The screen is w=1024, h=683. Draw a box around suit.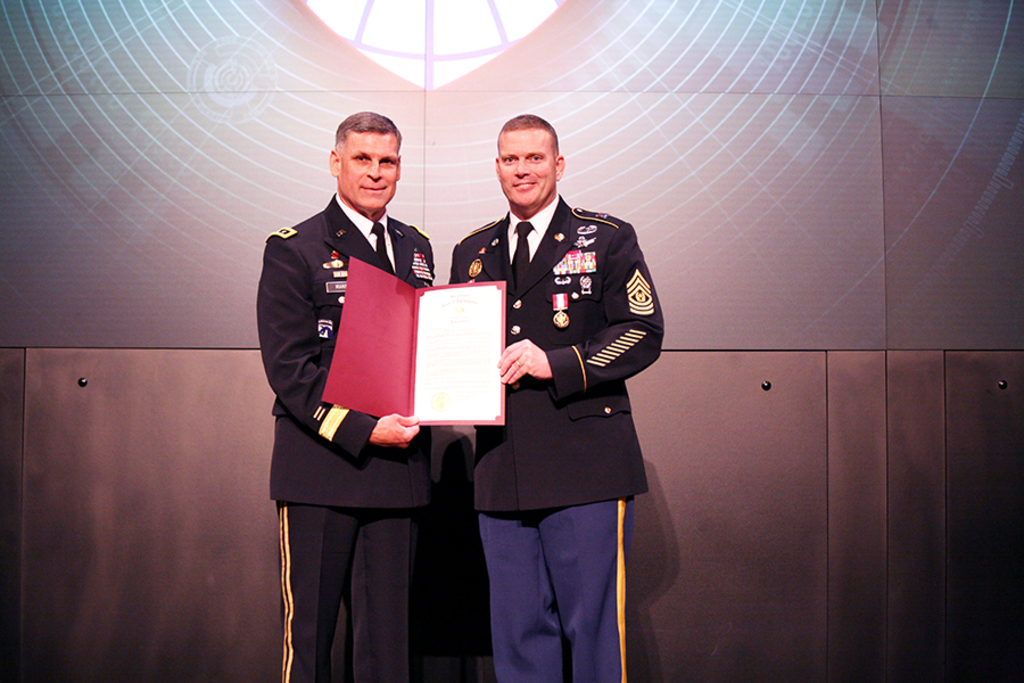
bbox=(445, 192, 661, 682).
